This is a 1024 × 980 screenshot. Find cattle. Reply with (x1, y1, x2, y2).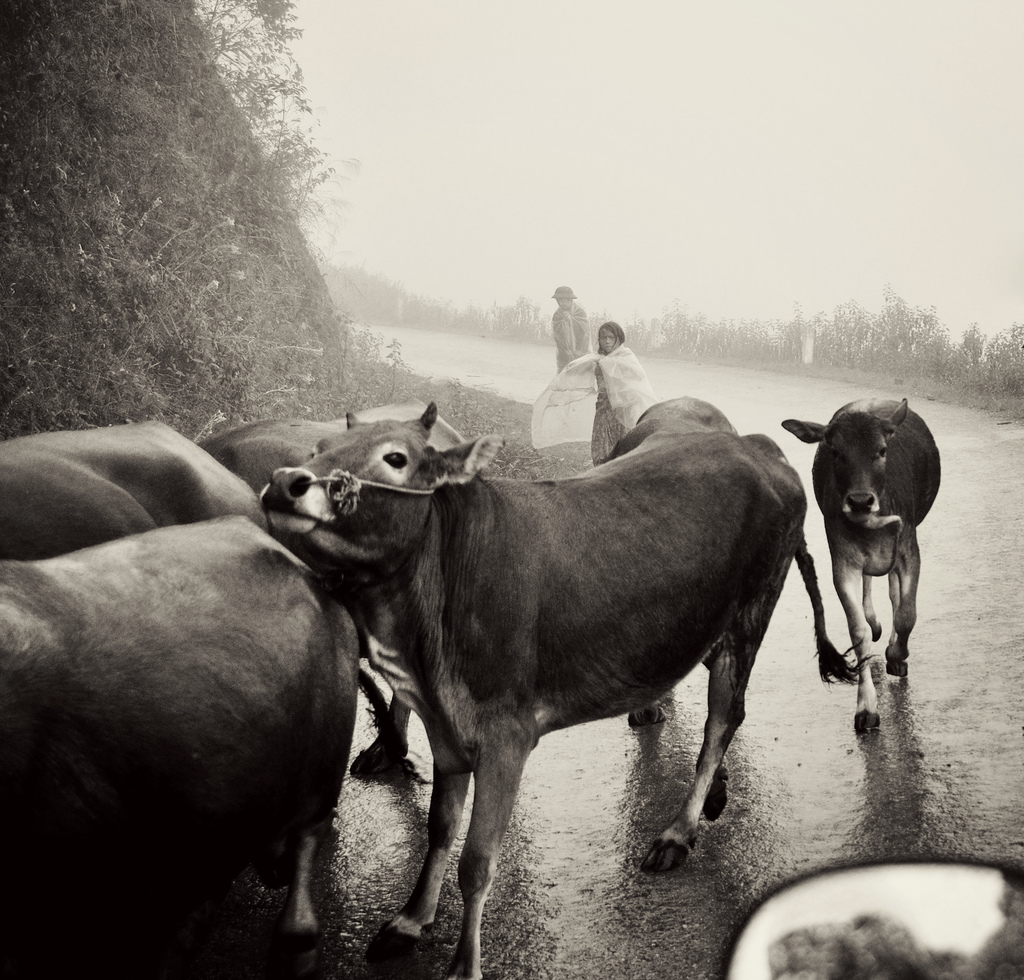
(0, 432, 280, 542).
